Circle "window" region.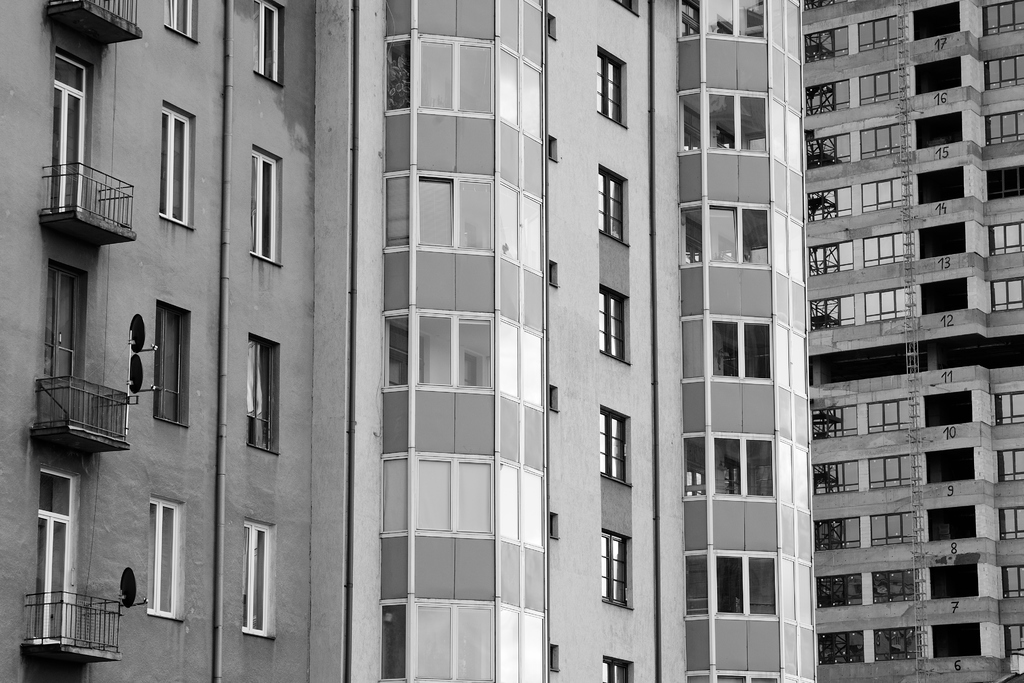
Region: l=602, t=656, r=632, b=682.
